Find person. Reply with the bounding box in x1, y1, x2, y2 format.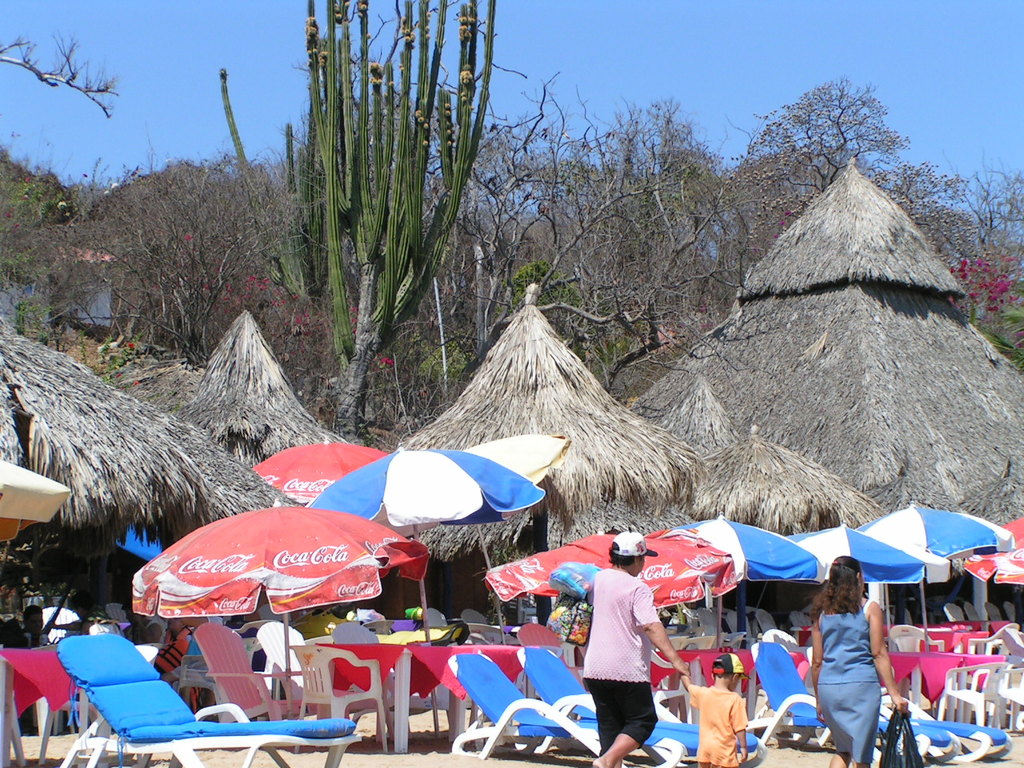
678, 650, 750, 767.
